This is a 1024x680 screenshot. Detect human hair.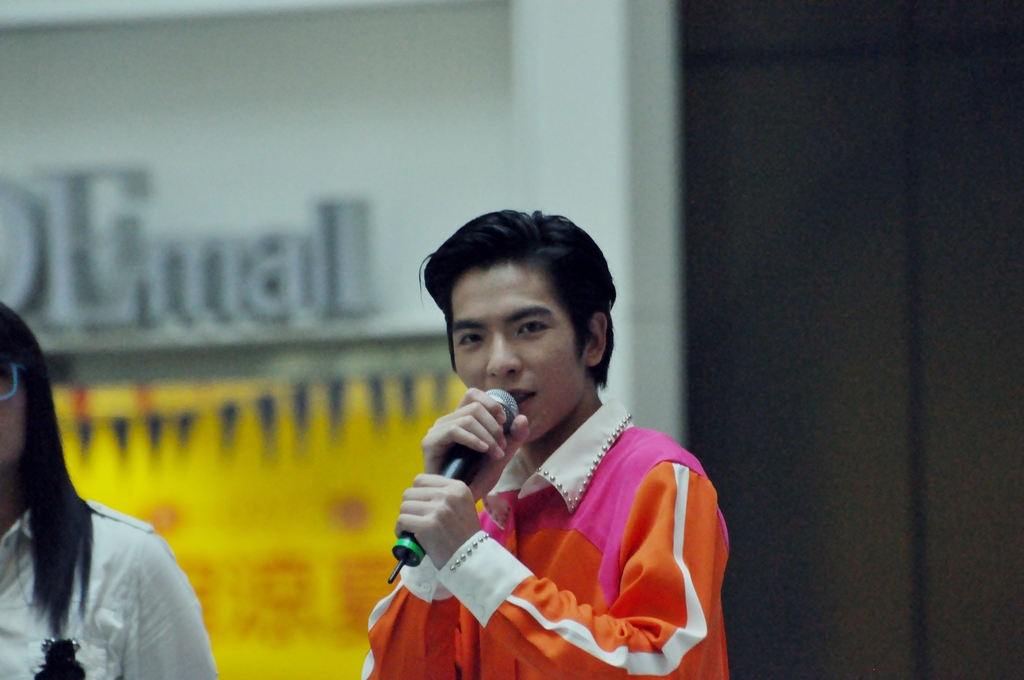
left=422, top=204, right=618, bottom=406.
